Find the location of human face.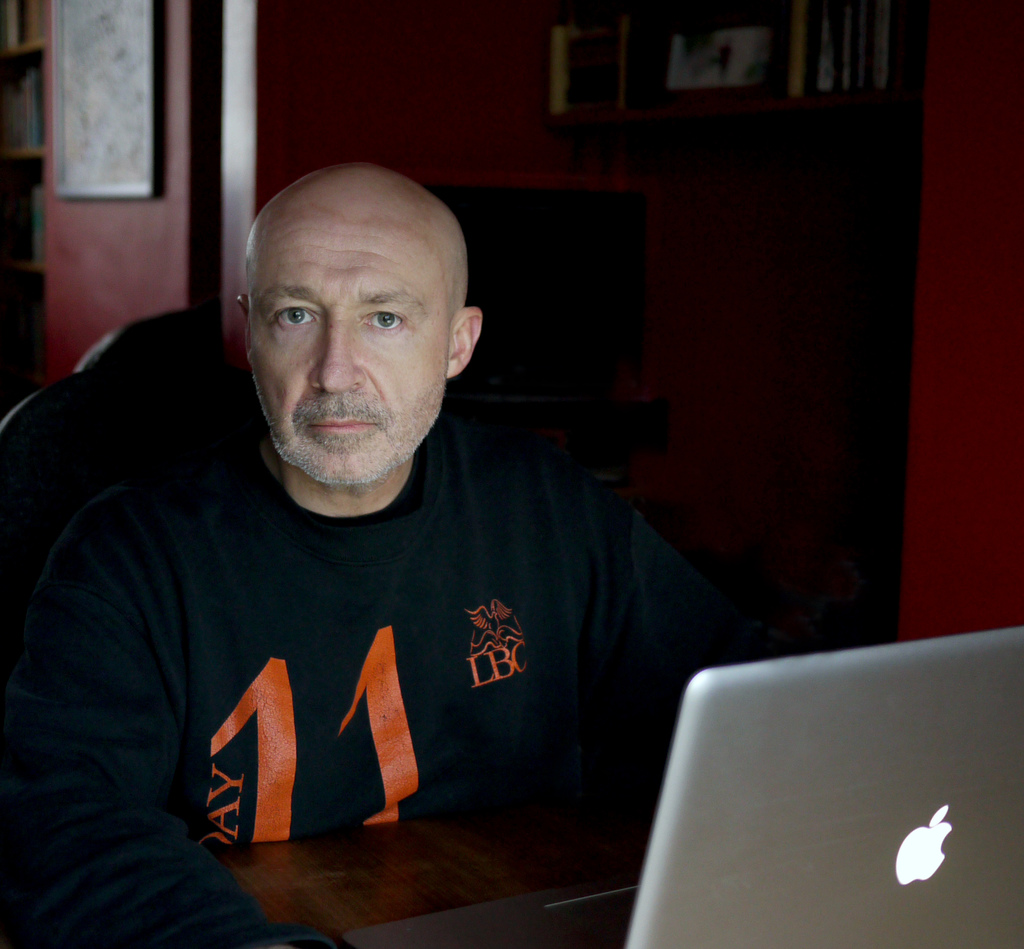
Location: <bbox>250, 216, 441, 486</bbox>.
